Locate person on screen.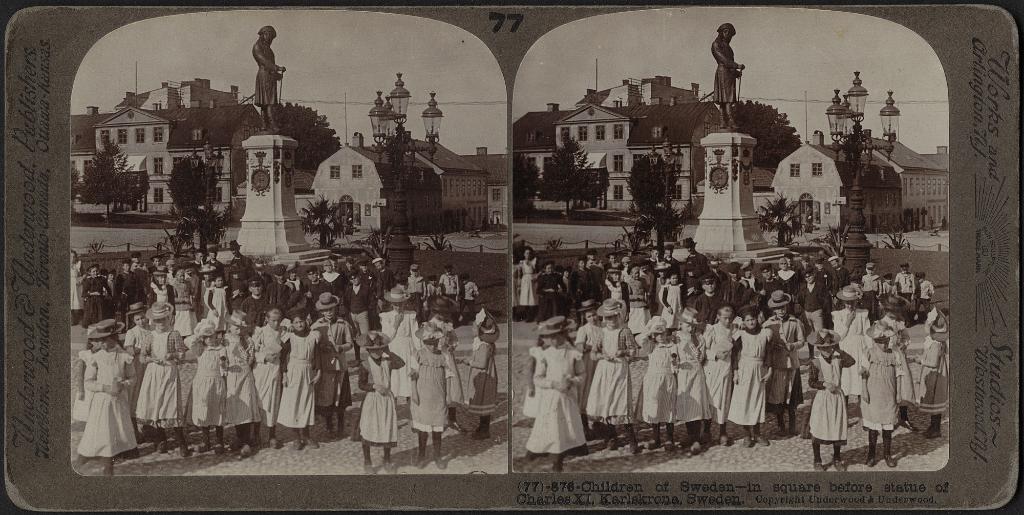
On screen at left=855, top=315, right=916, bottom=468.
